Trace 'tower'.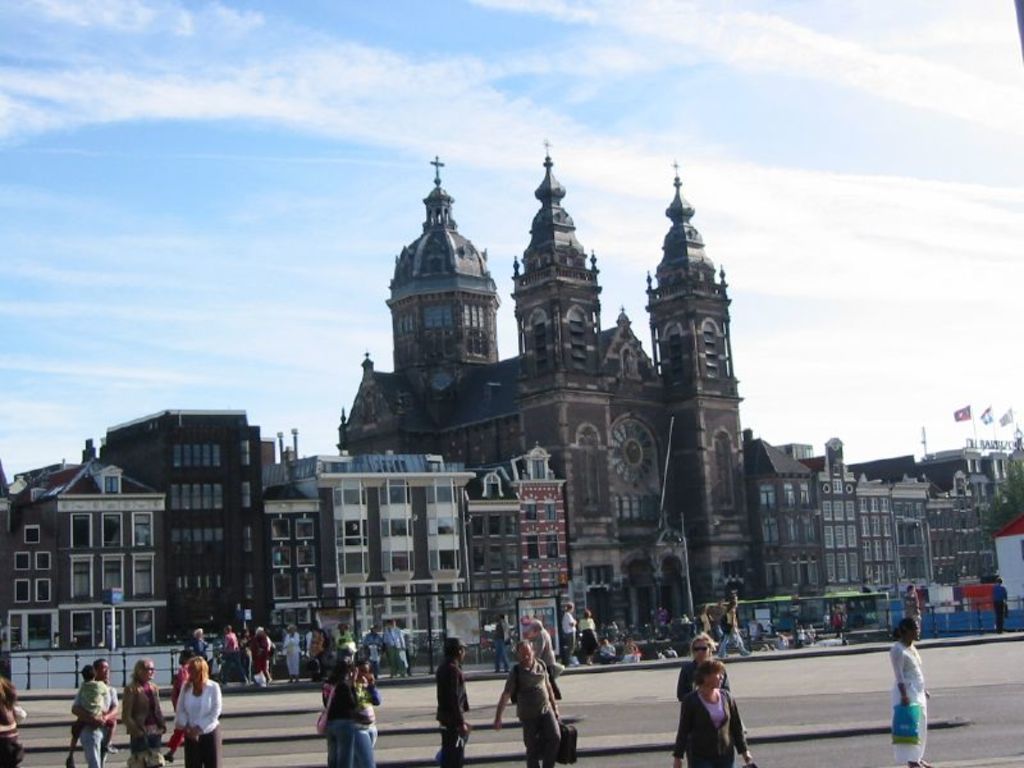
Traced to (left=394, top=152, right=502, bottom=392).
